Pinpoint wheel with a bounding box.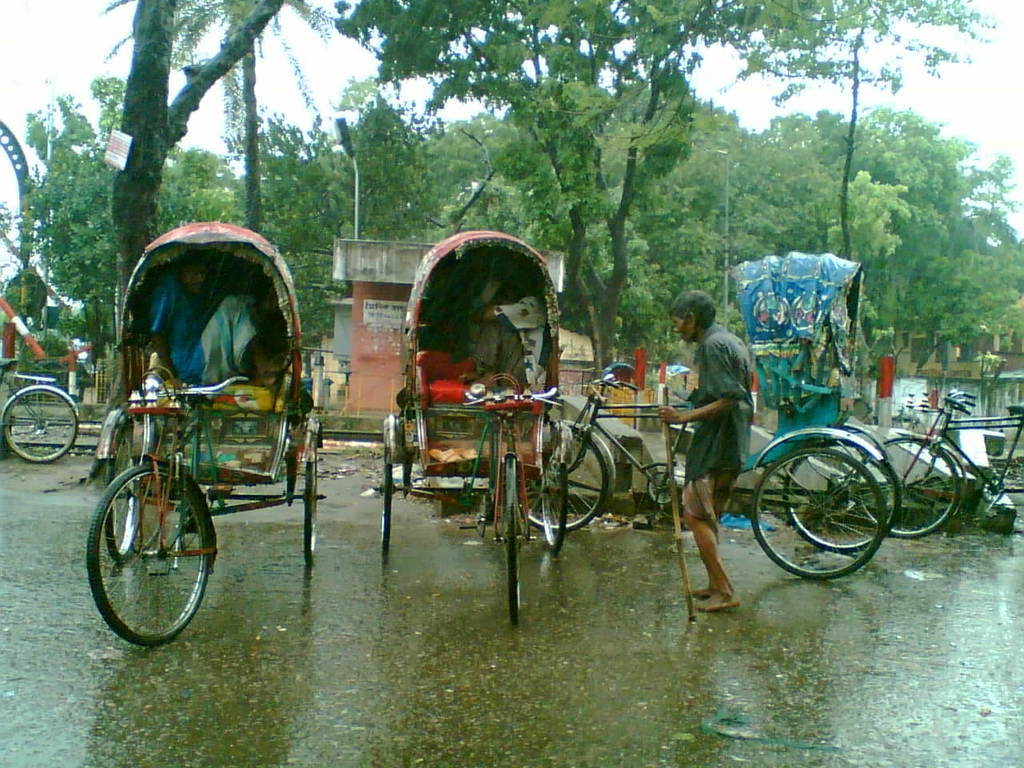
[523,426,611,538].
